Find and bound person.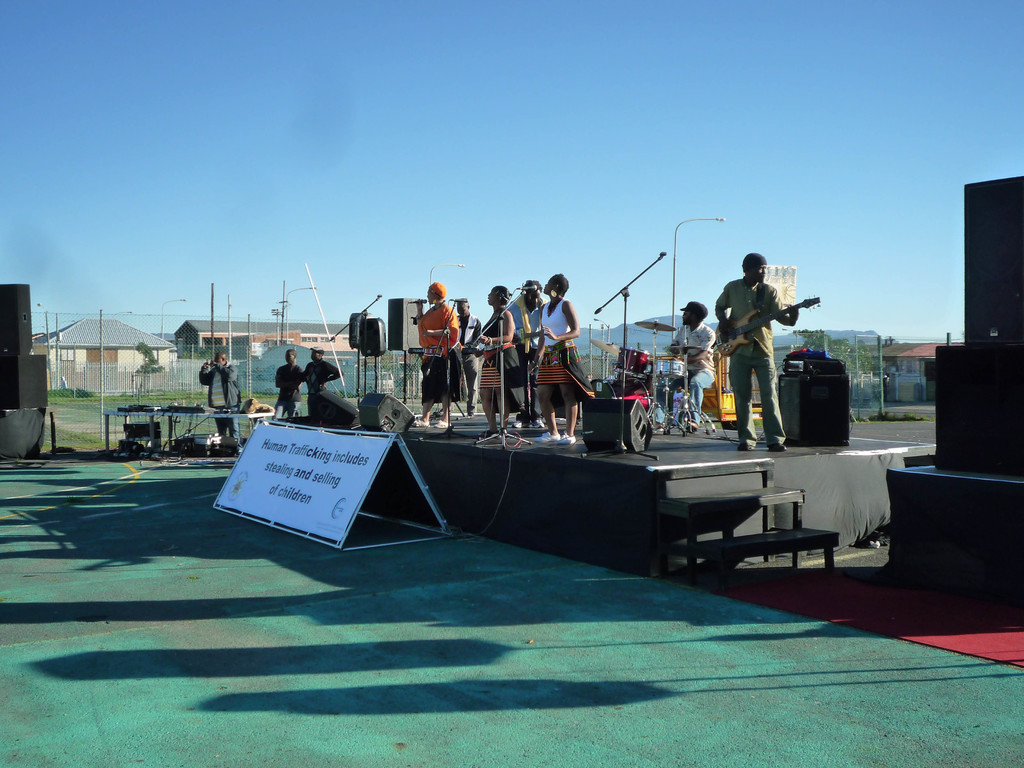
Bound: box=[670, 382, 684, 424].
